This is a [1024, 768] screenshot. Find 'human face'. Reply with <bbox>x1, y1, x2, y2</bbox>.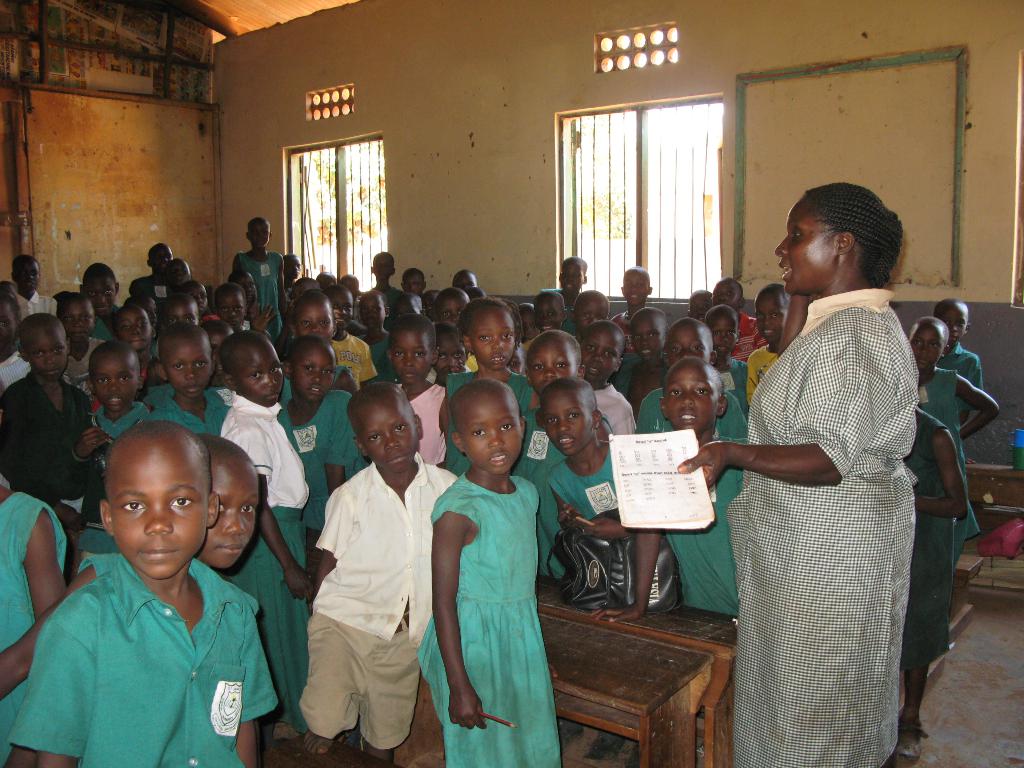
<bbox>544, 389, 589, 458</bbox>.
